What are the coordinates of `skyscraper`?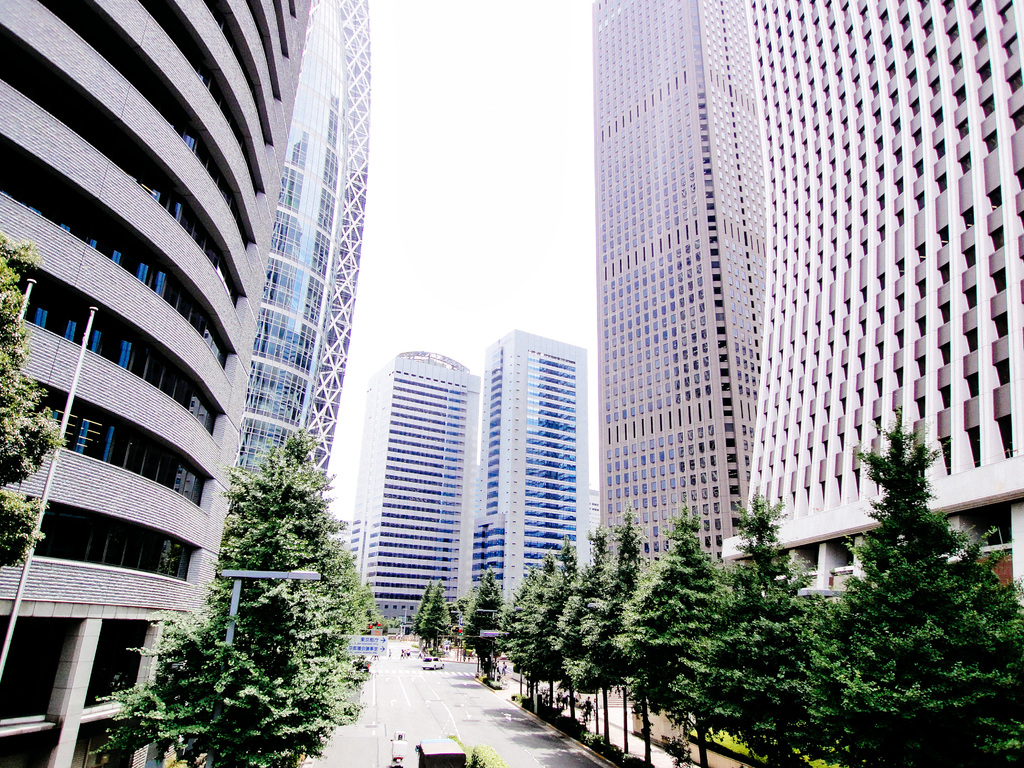
bbox=(0, 0, 343, 767).
